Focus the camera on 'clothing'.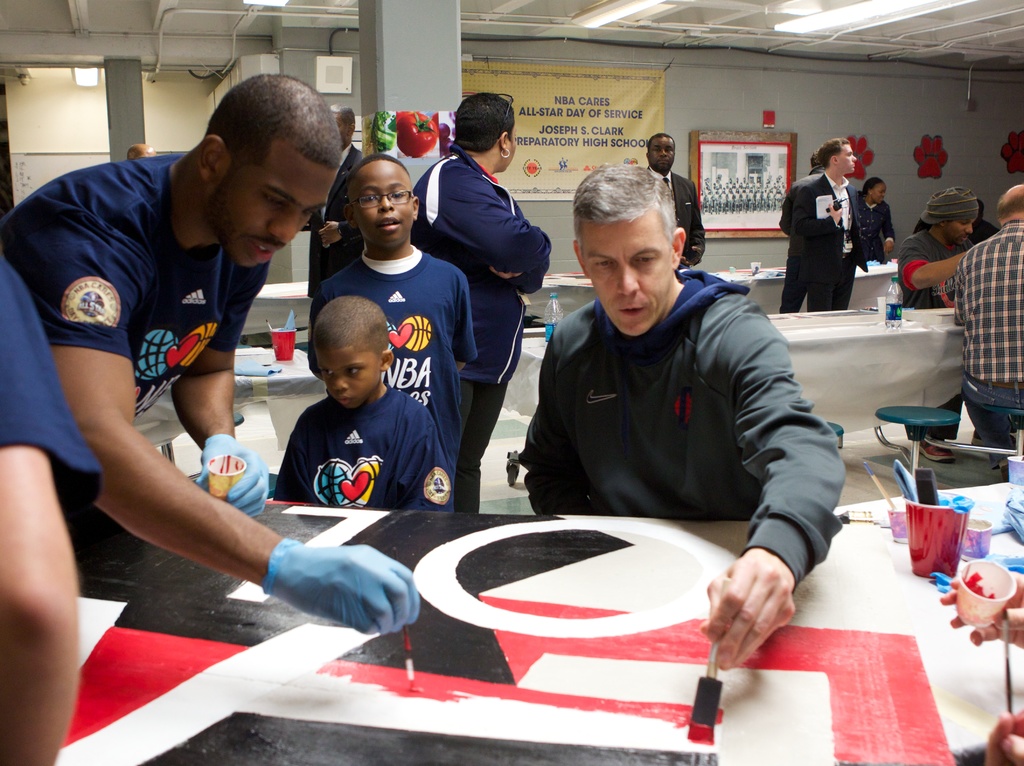
Focus region: bbox(852, 195, 900, 271).
